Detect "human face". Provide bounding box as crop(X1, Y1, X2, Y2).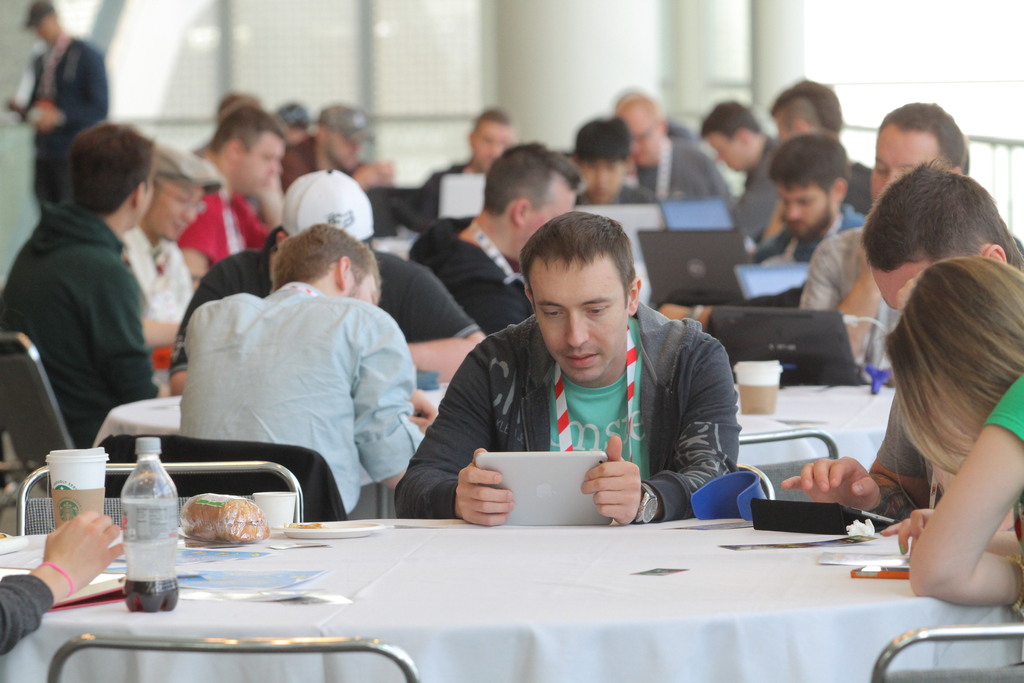
crop(532, 251, 634, 384).
